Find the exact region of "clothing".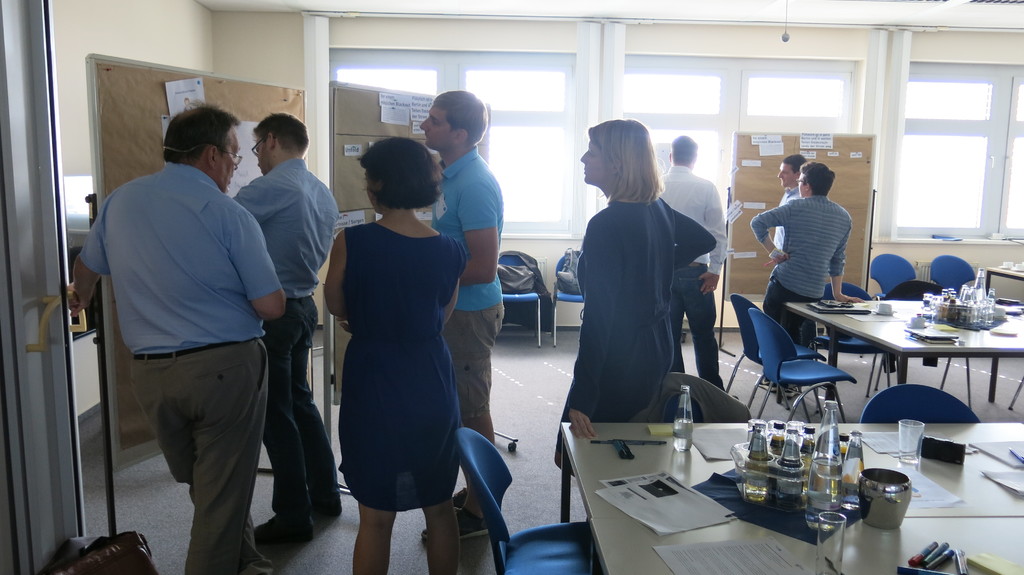
Exact region: (81, 159, 279, 574).
